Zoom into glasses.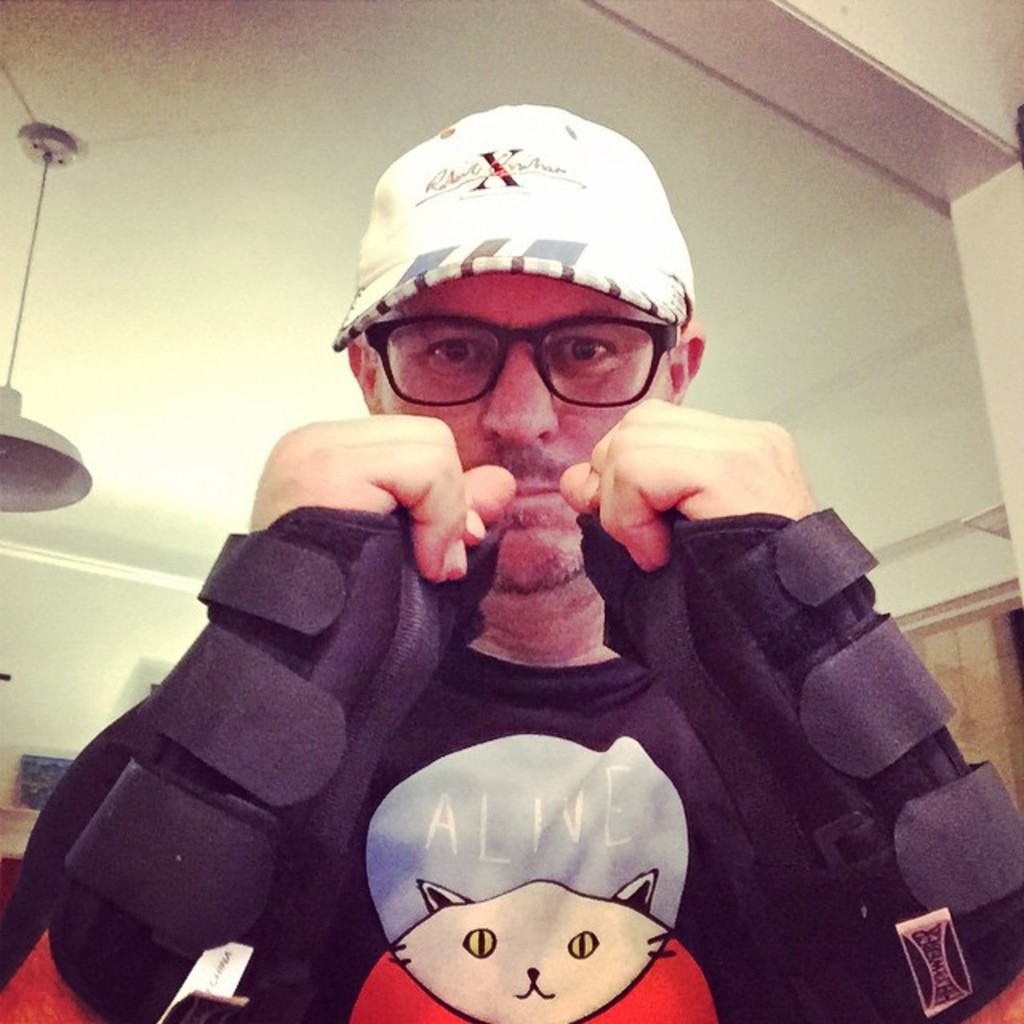
Zoom target: region(339, 293, 691, 414).
